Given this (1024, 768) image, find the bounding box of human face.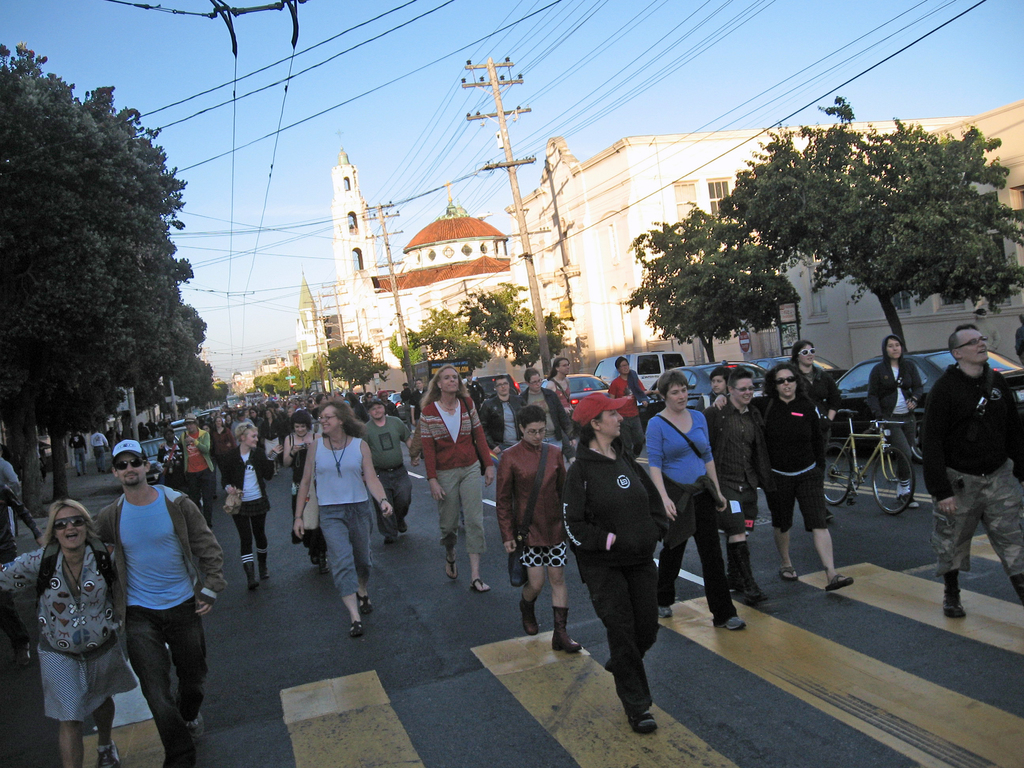
<bbox>242, 427, 258, 445</bbox>.
